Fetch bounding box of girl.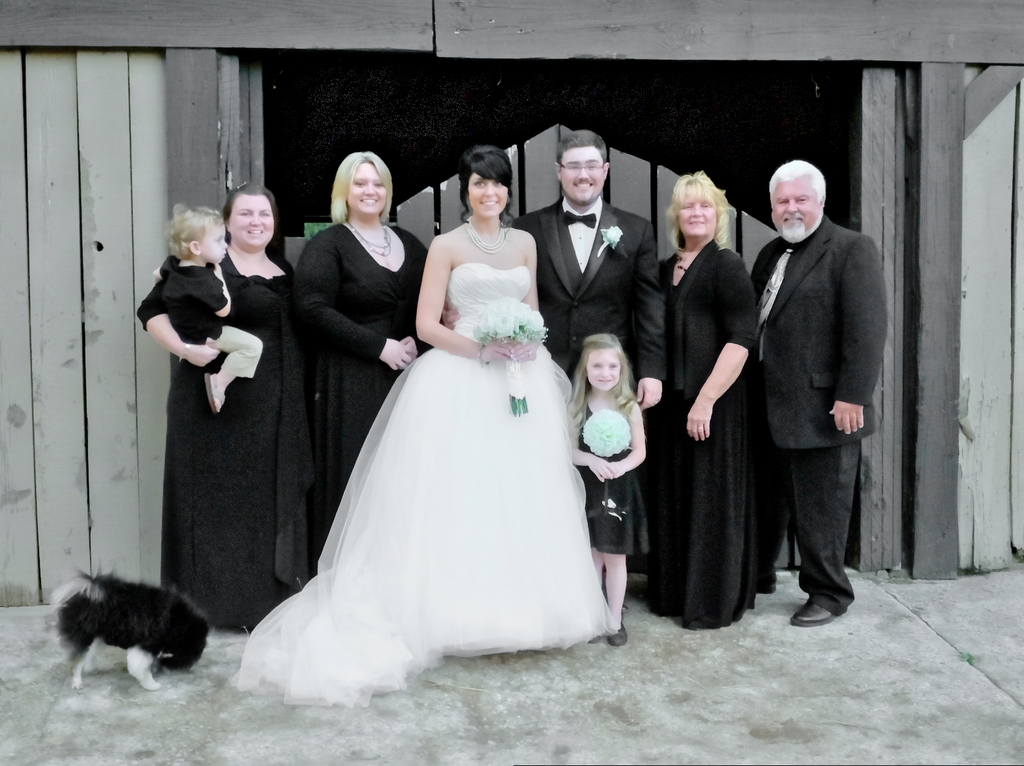
Bbox: 567,331,646,645.
